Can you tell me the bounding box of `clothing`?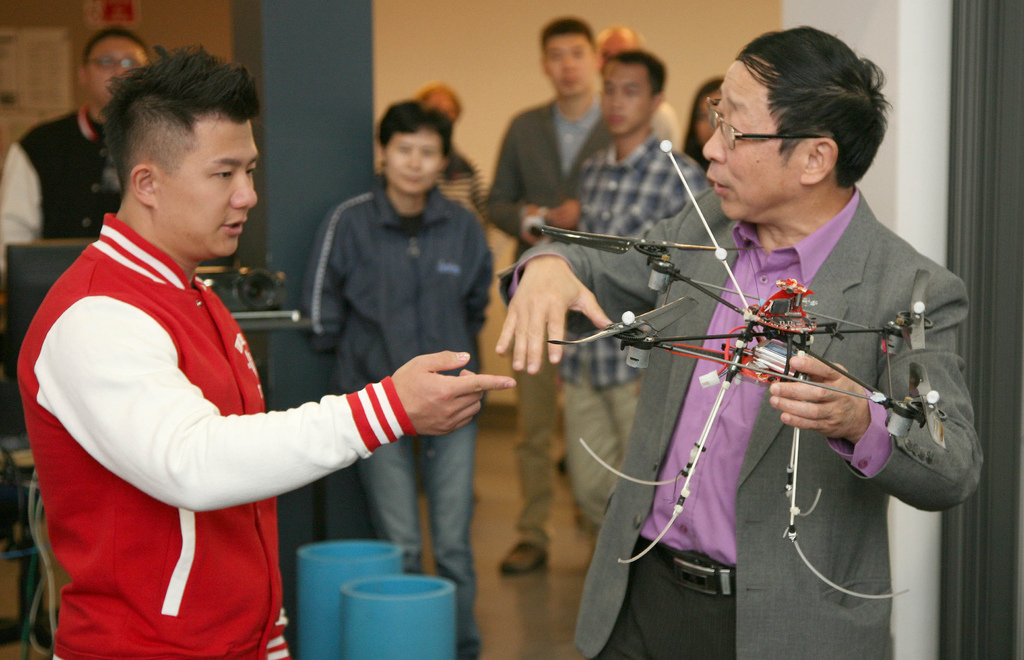
[left=488, top=95, right=618, bottom=541].
